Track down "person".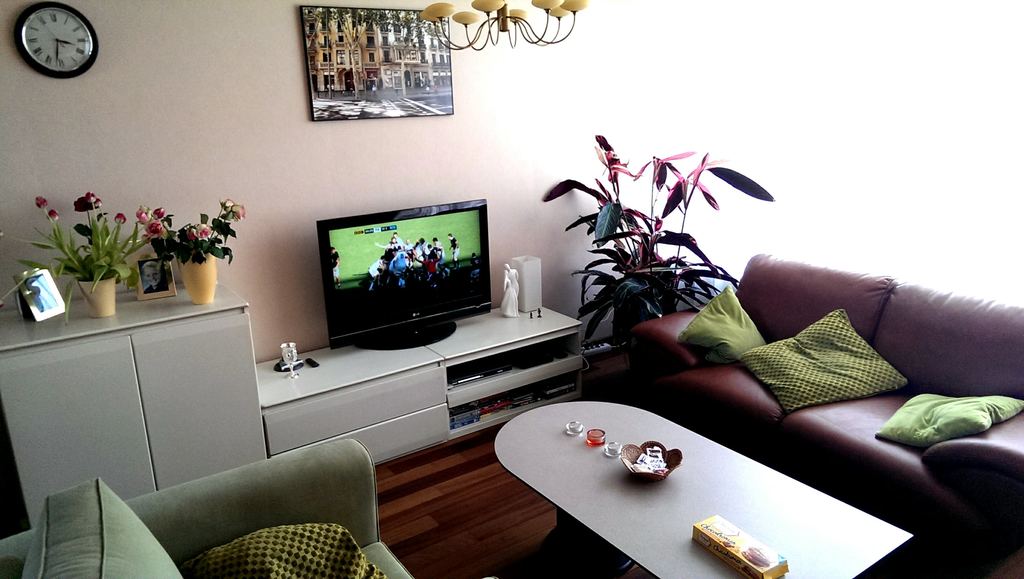
Tracked to (144, 261, 170, 295).
